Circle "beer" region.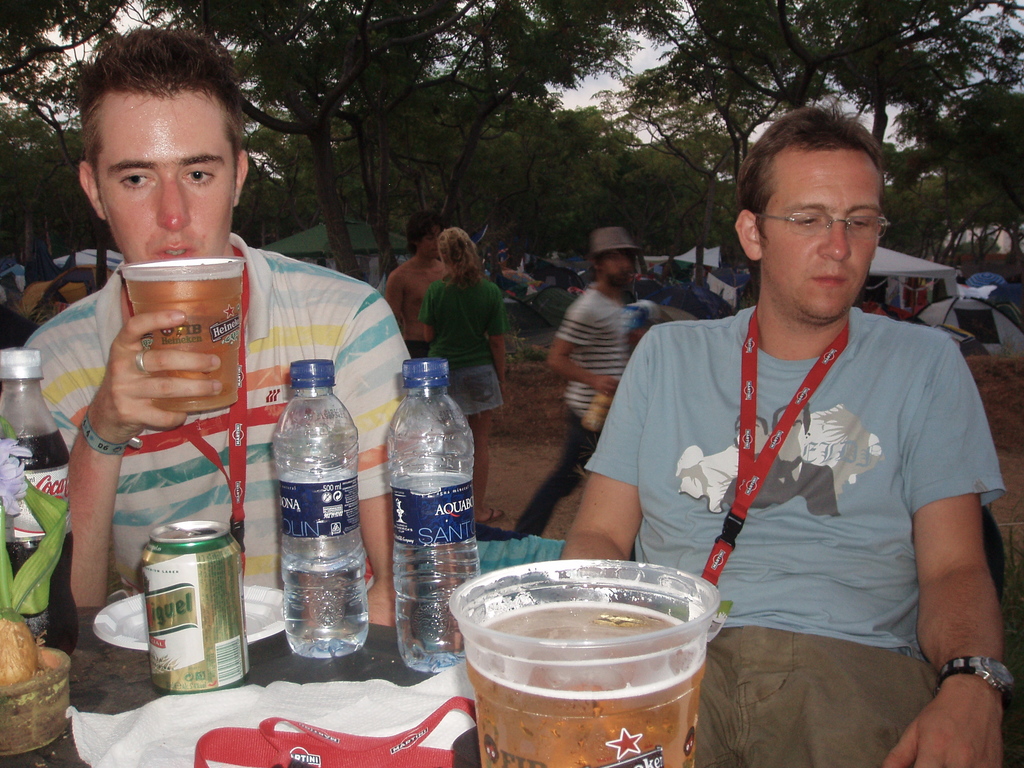
Region: [x1=117, y1=254, x2=248, y2=424].
